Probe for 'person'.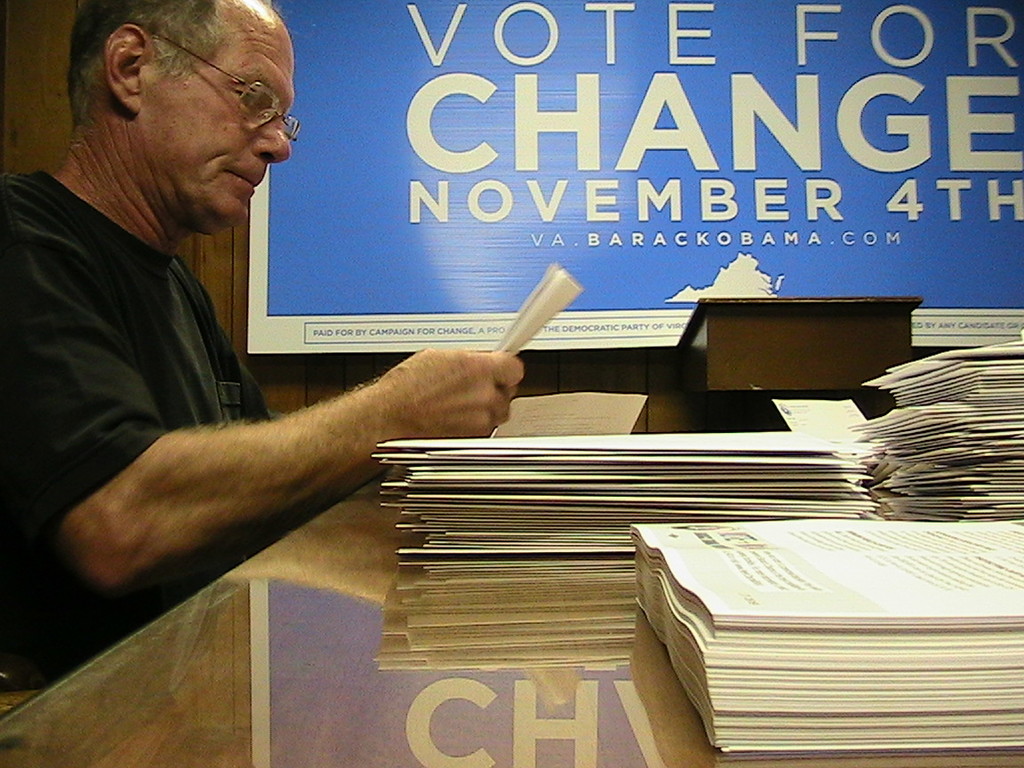
Probe result: box(56, 34, 577, 703).
